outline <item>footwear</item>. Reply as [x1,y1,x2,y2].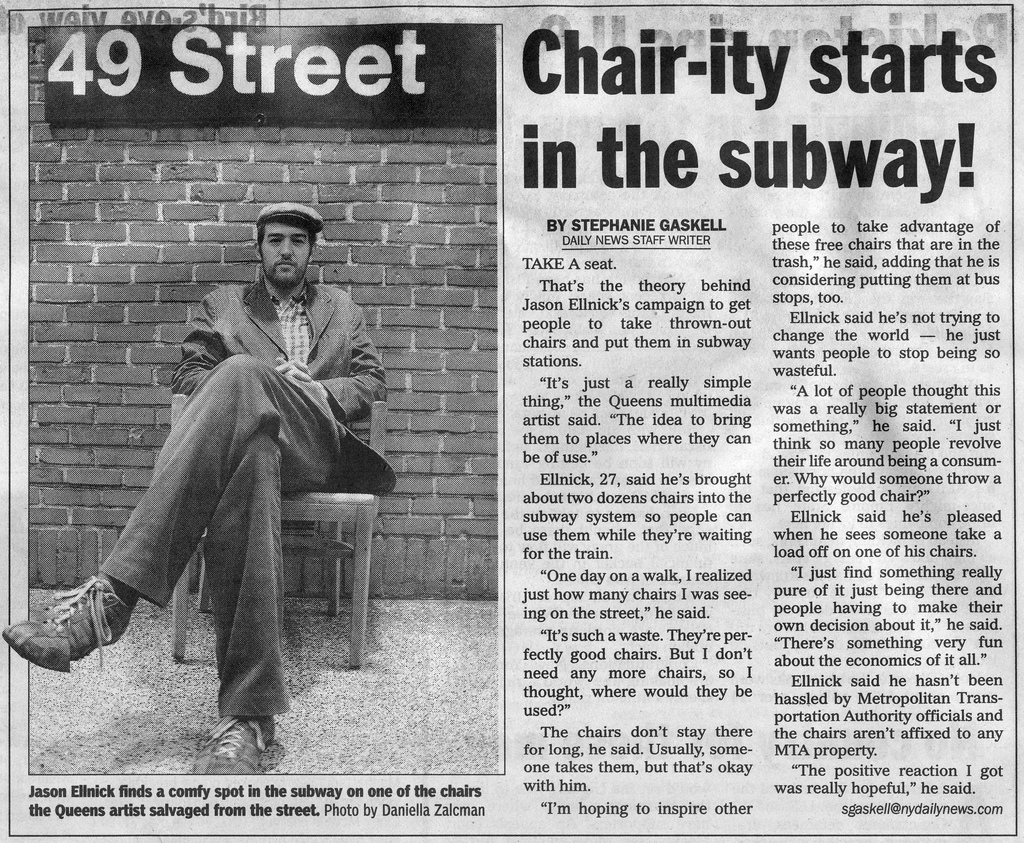
[19,577,126,685].
